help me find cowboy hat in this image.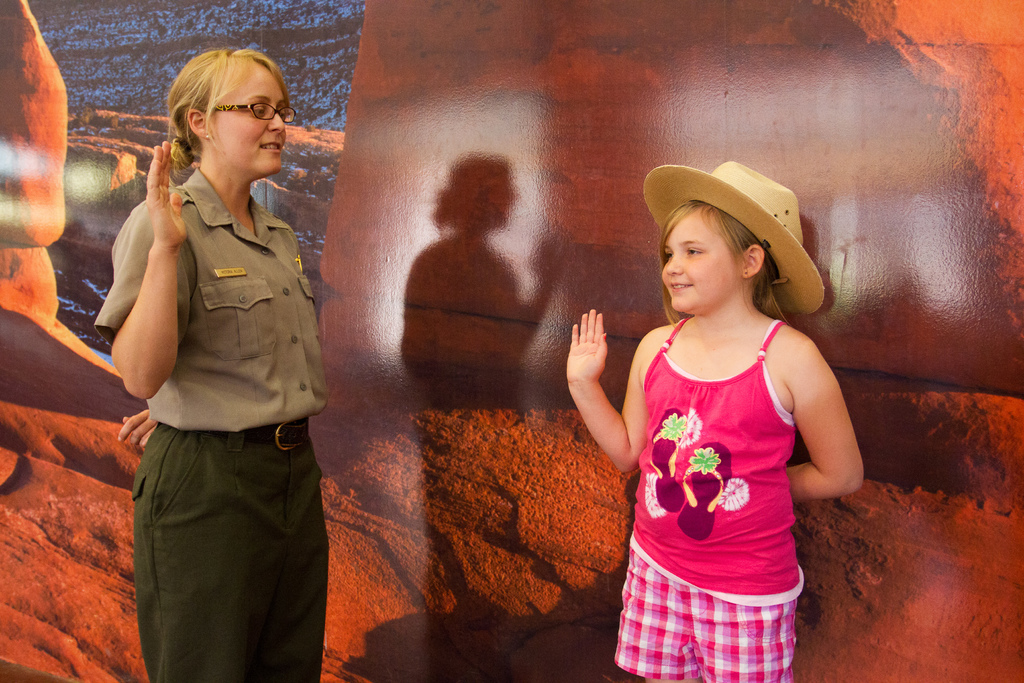
Found it: 650,149,809,318.
